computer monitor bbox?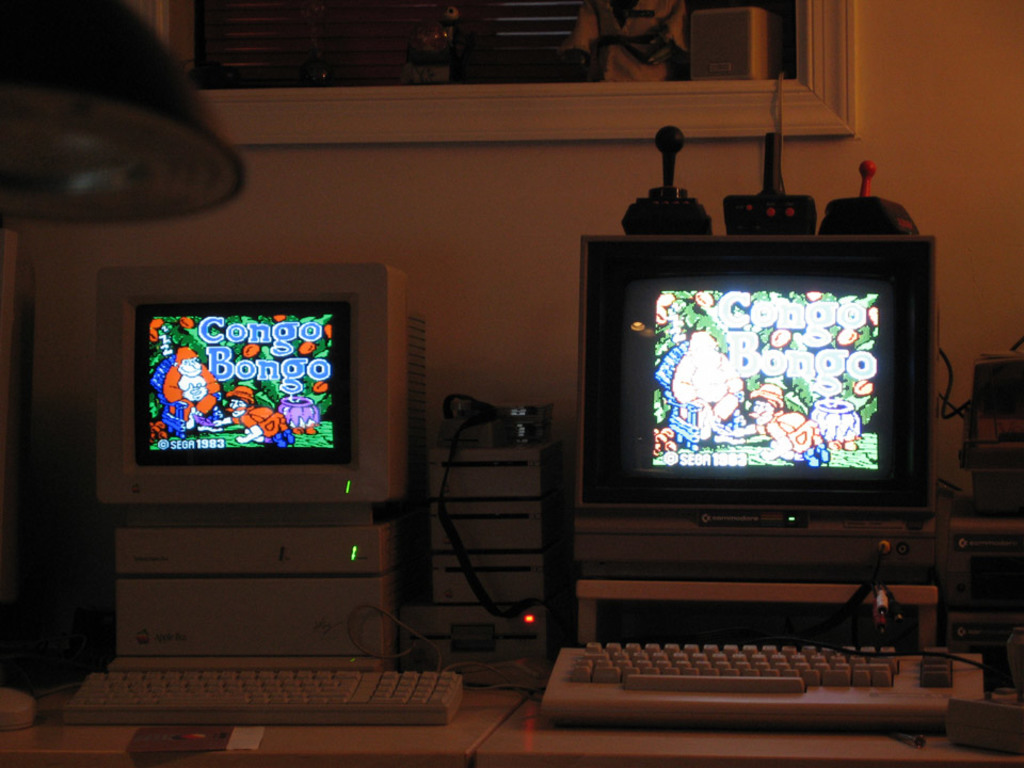
bbox=[95, 260, 386, 551]
